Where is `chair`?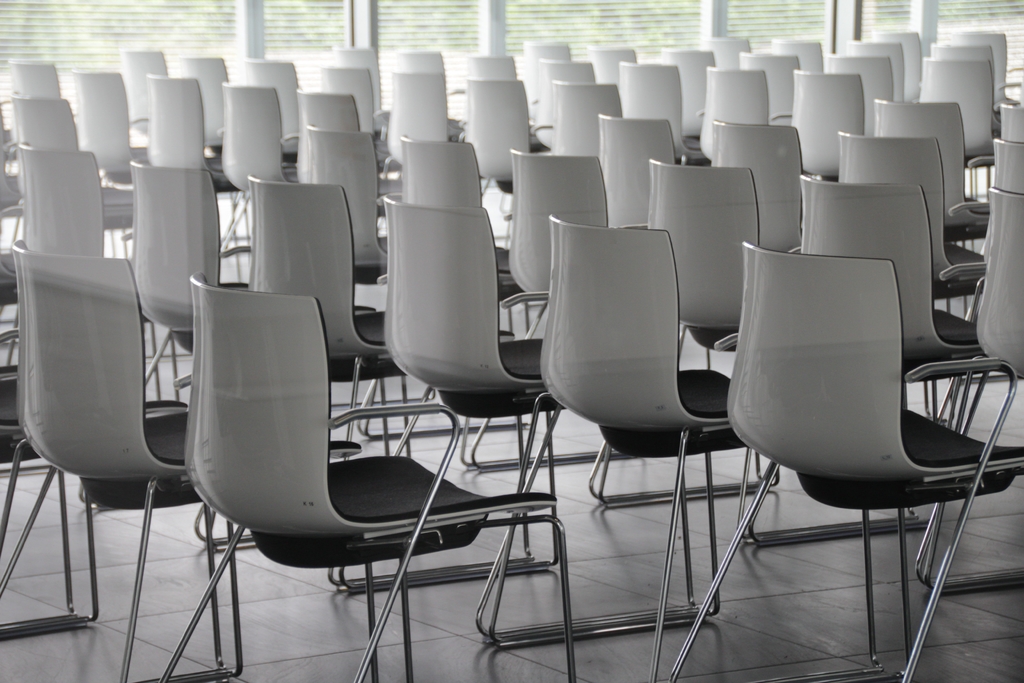
bbox=[383, 67, 472, 193].
